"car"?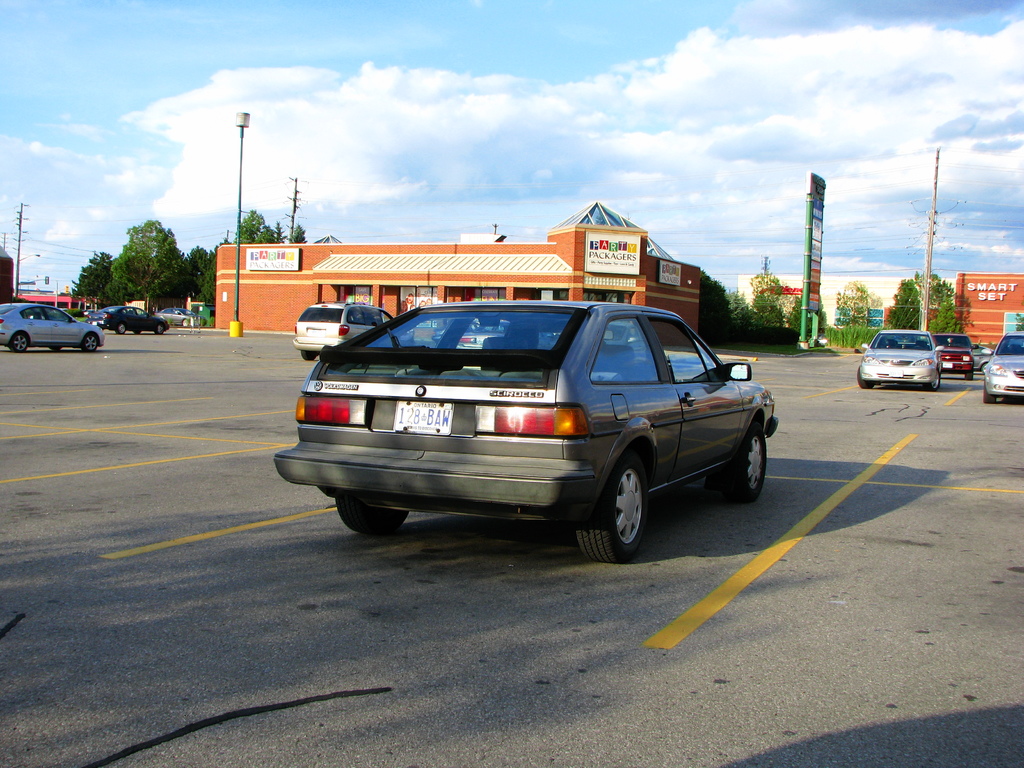
box(154, 308, 206, 328)
